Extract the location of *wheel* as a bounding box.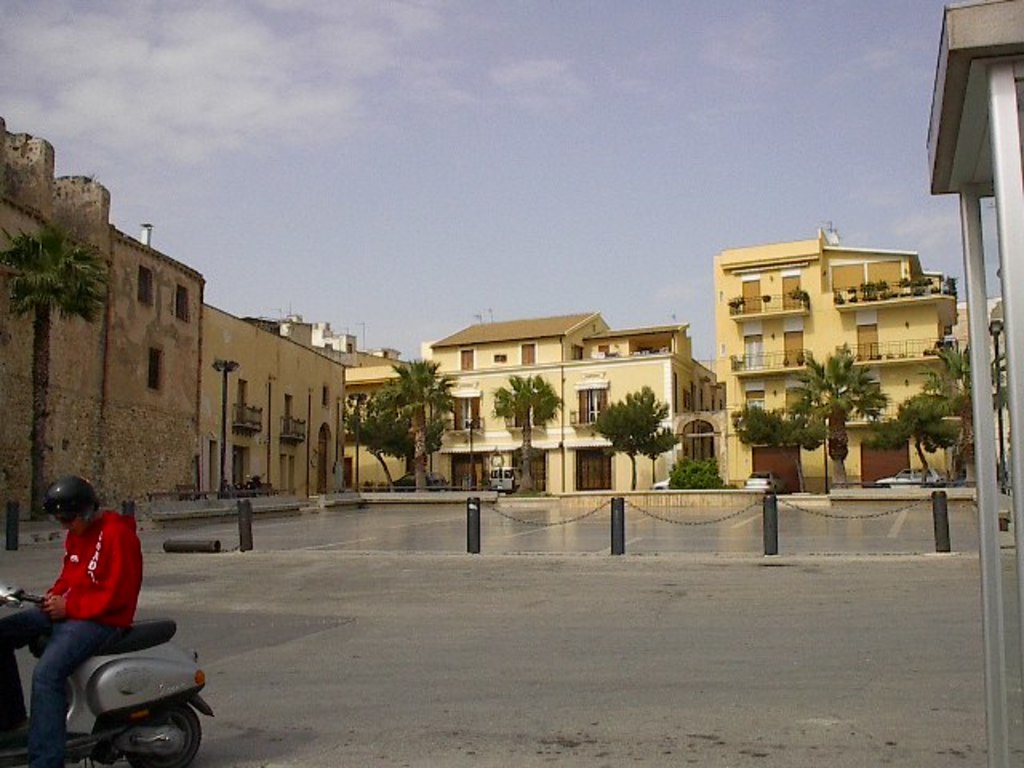
[left=98, top=694, right=203, bottom=766].
